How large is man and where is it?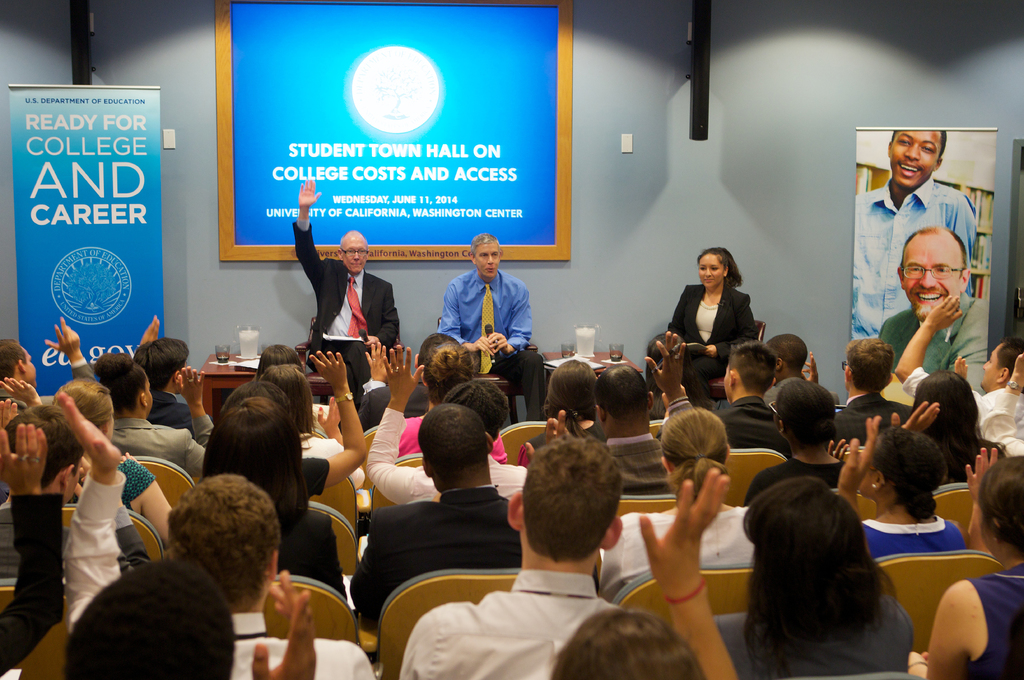
Bounding box: select_region(298, 180, 400, 363).
